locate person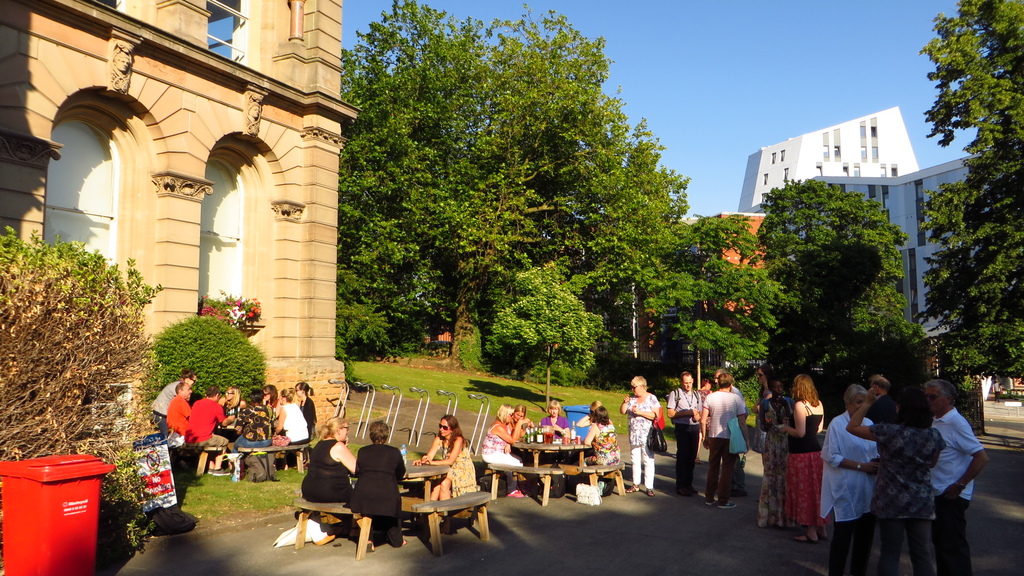
[x1=271, y1=383, x2=310, y2=470]
